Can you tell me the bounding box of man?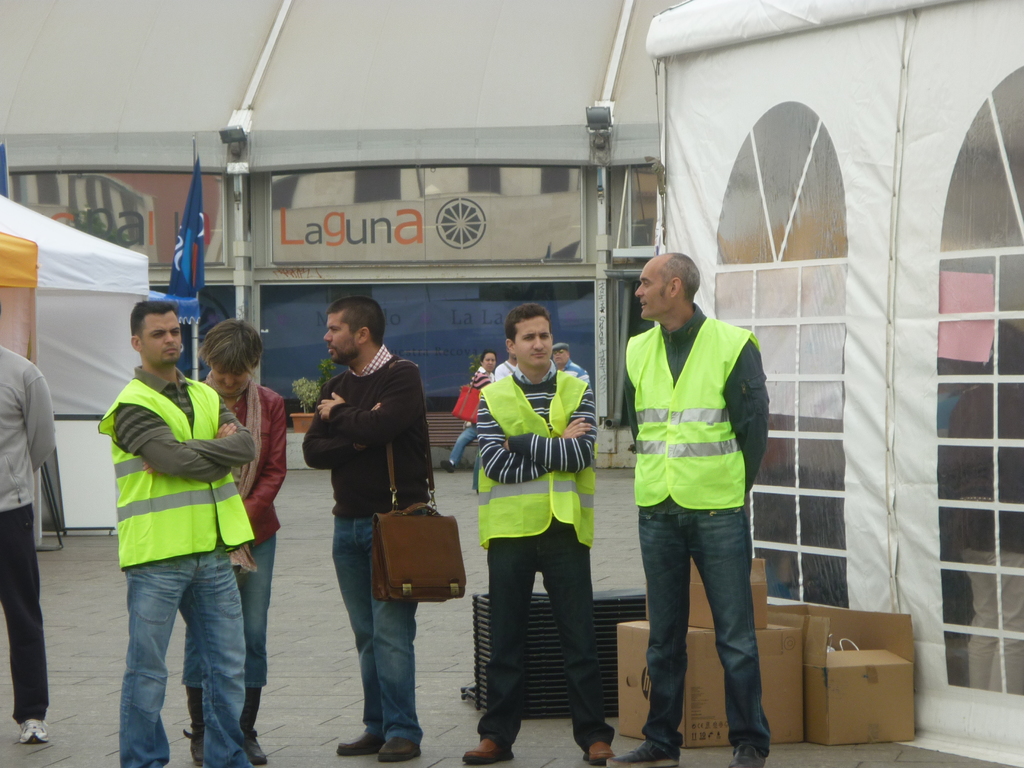
<box>89,300,259,767</box>.
